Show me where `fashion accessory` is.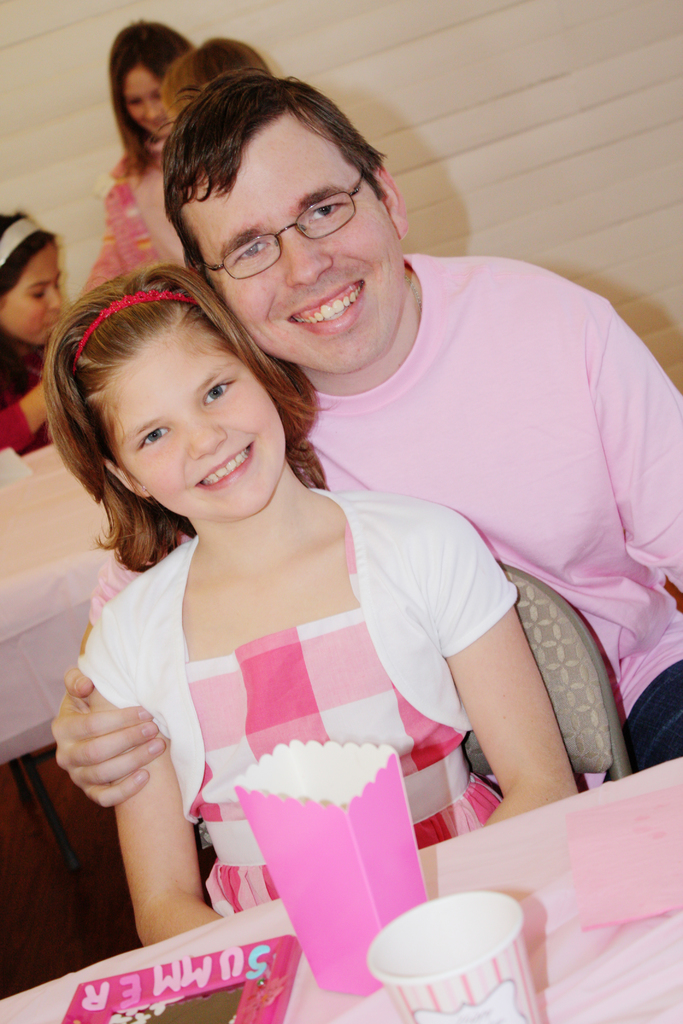
`fashion accessory` is at box=[0, 217, 40, 268].
